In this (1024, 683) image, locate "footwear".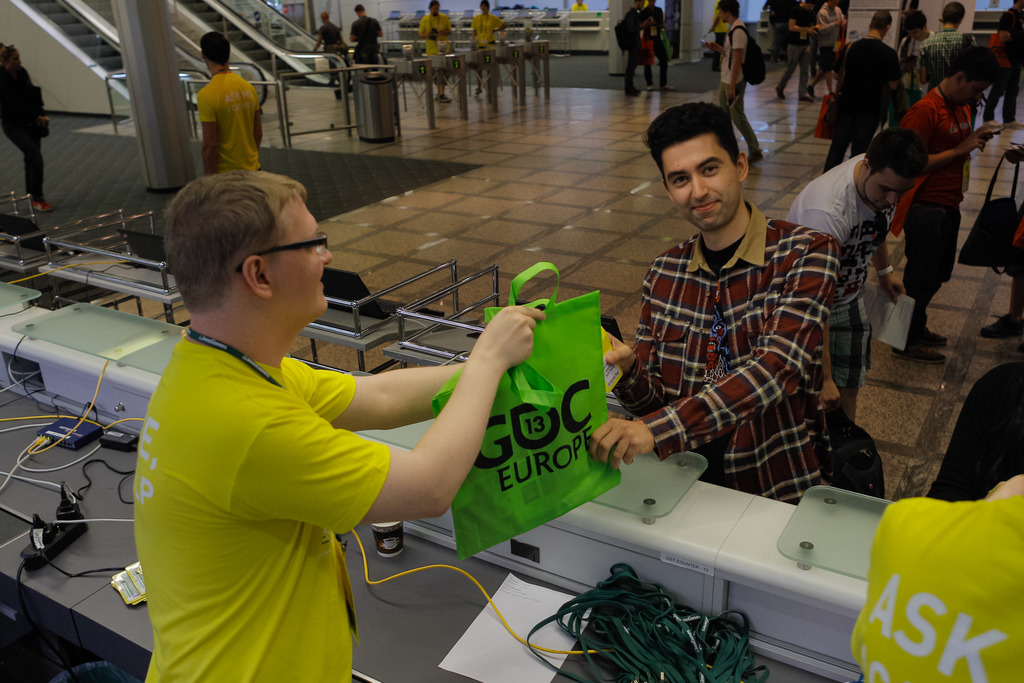
Bounding box: bbox=[748, 150, 764, 165].
